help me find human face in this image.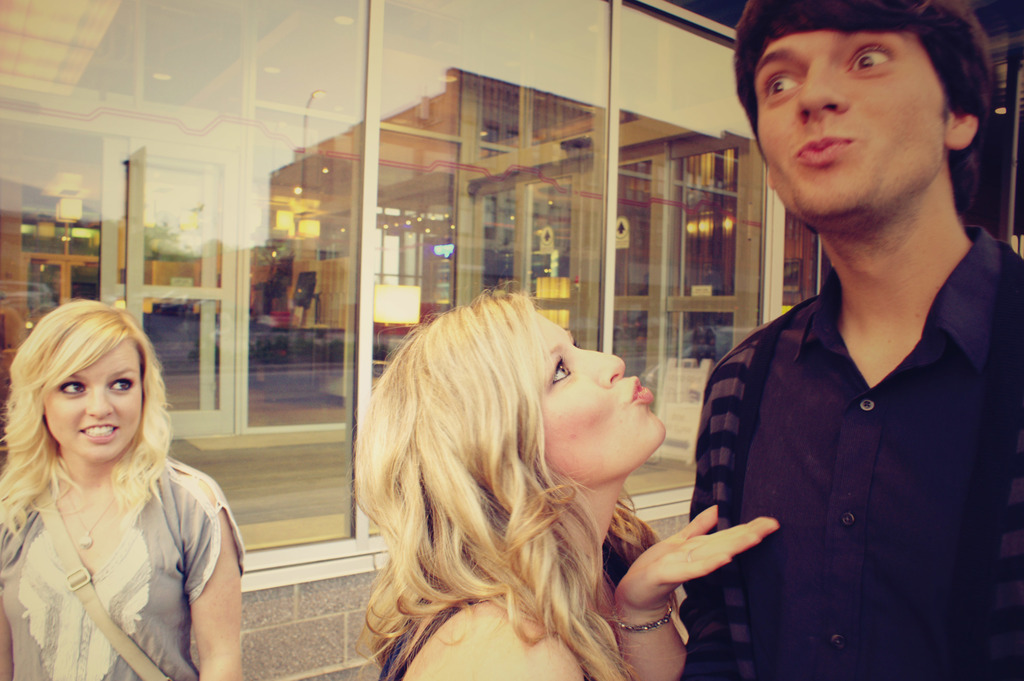
Found it: BBox(750, 30, 950, 218).
